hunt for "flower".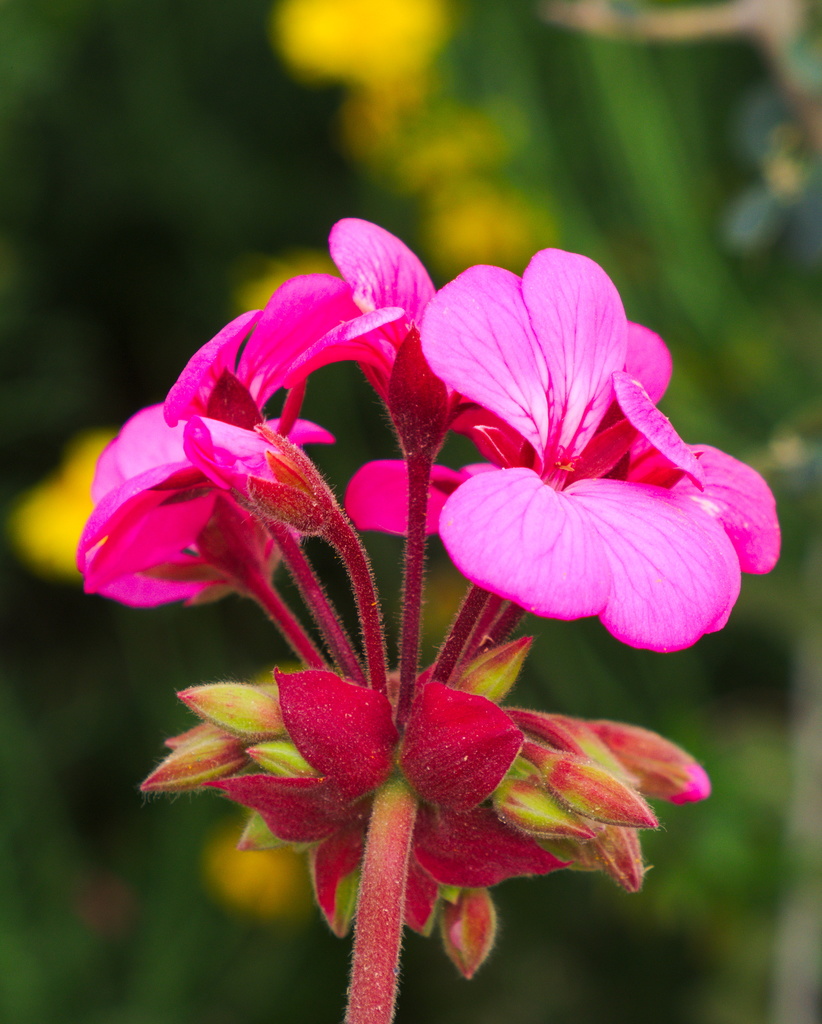
Hunted down at pyautogui.locateOnScreen(422, 249, 777, 652).
